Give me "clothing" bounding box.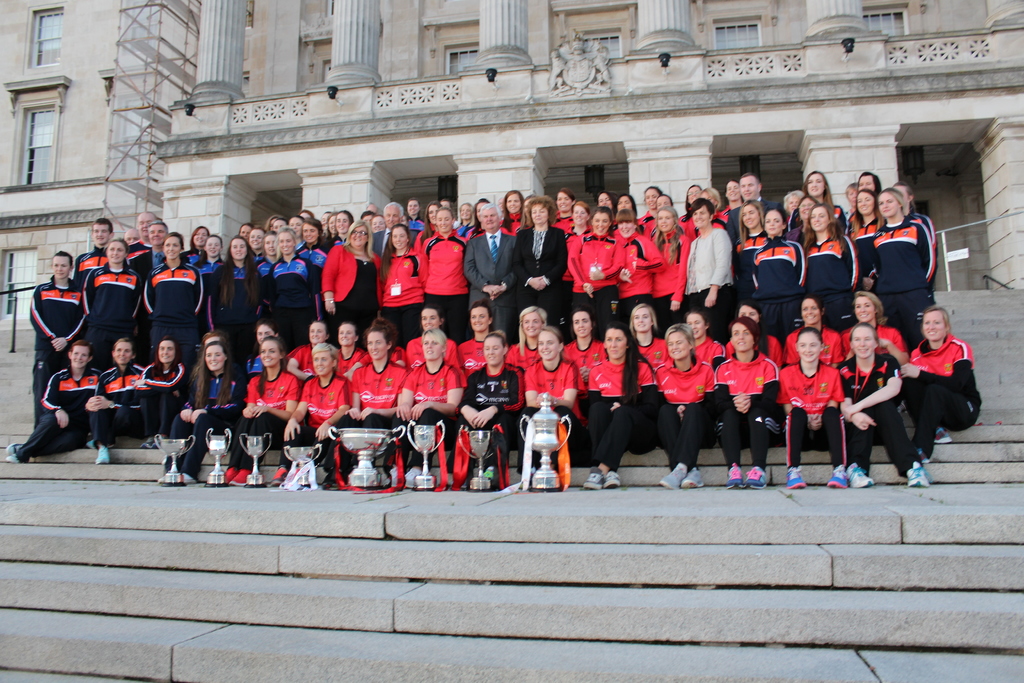
detection(896, 311, 982, 464).
